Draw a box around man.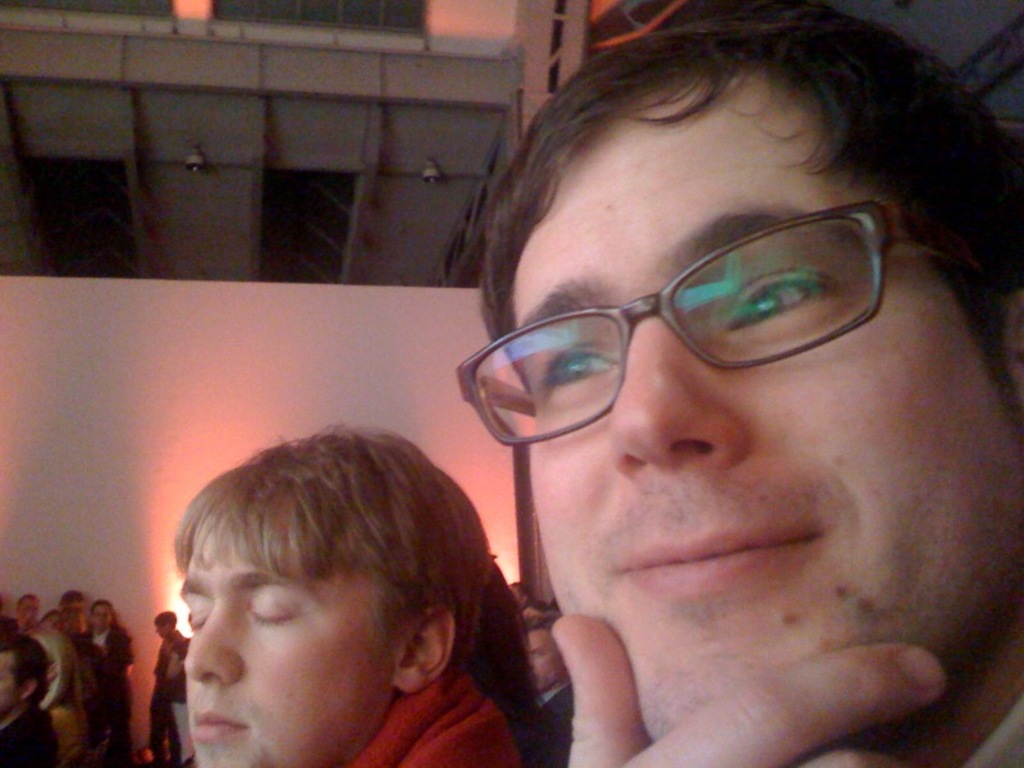
(0,630,55,767).
